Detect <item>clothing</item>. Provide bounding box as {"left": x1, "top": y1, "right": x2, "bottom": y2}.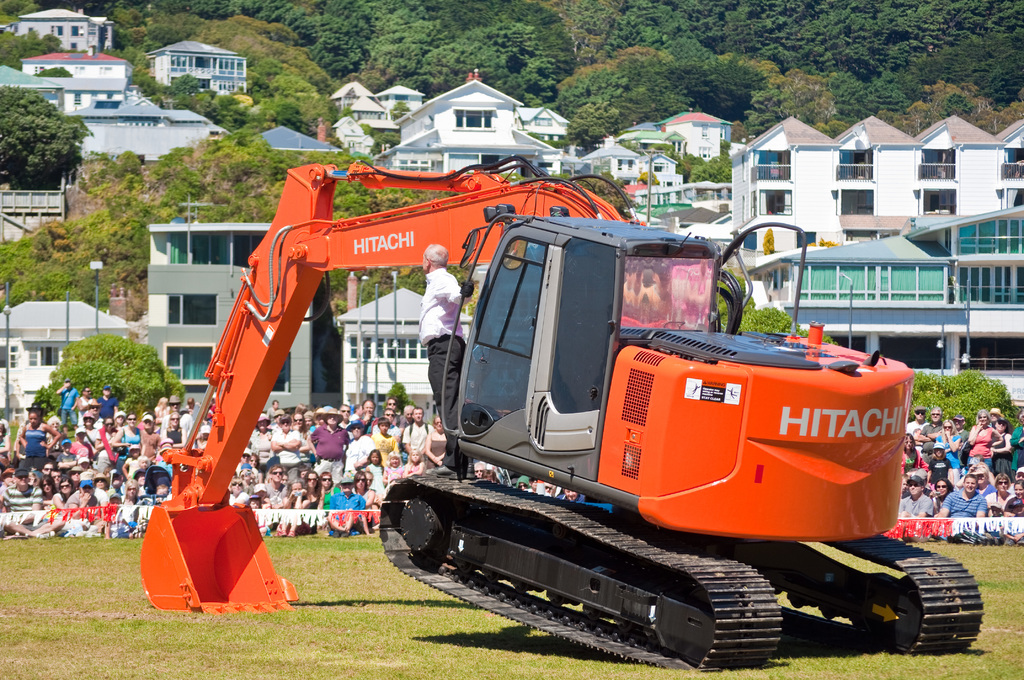
{"left": 112, "top": 493, "right": 140, "bottom": 538}.
